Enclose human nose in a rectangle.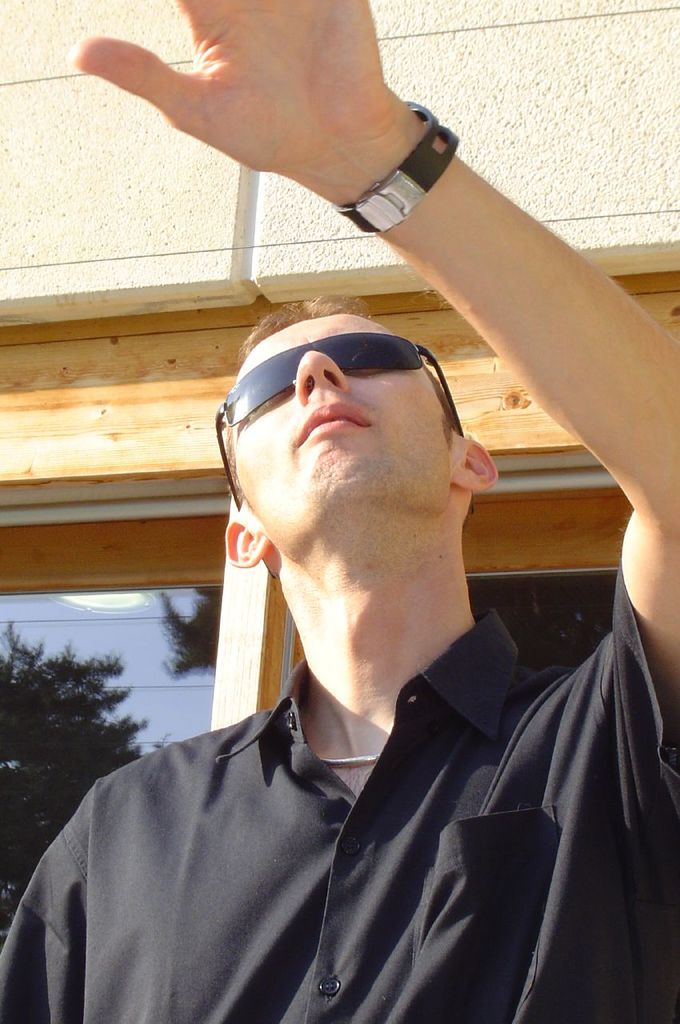
crop(298, 349, 346, 405).
